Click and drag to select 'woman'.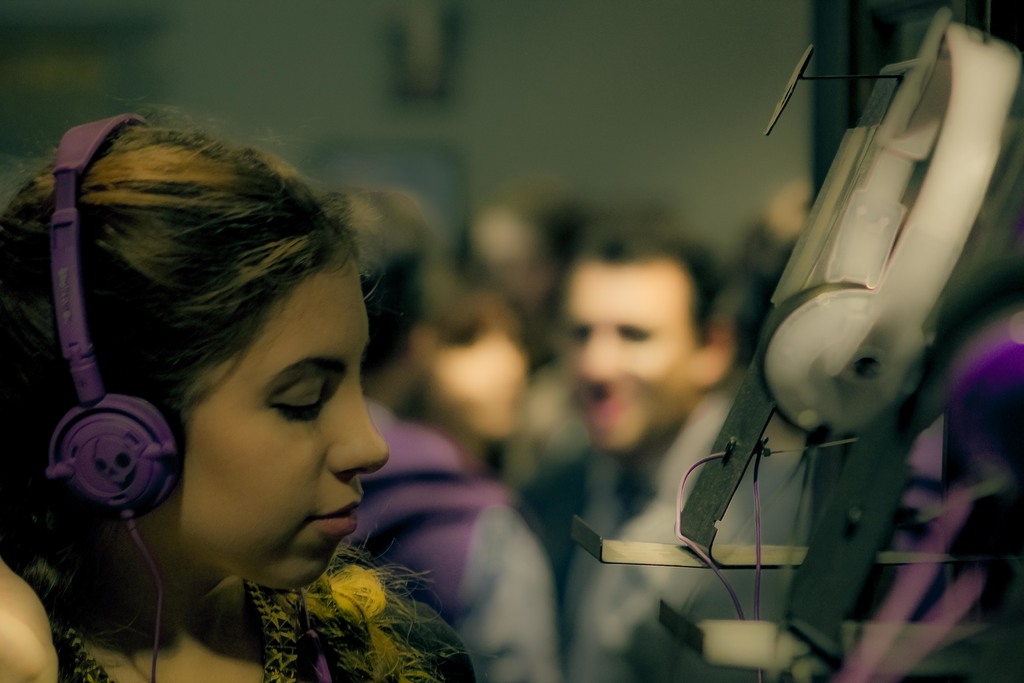
Selection: (left=405, top=270, right=543, bottom=488).
